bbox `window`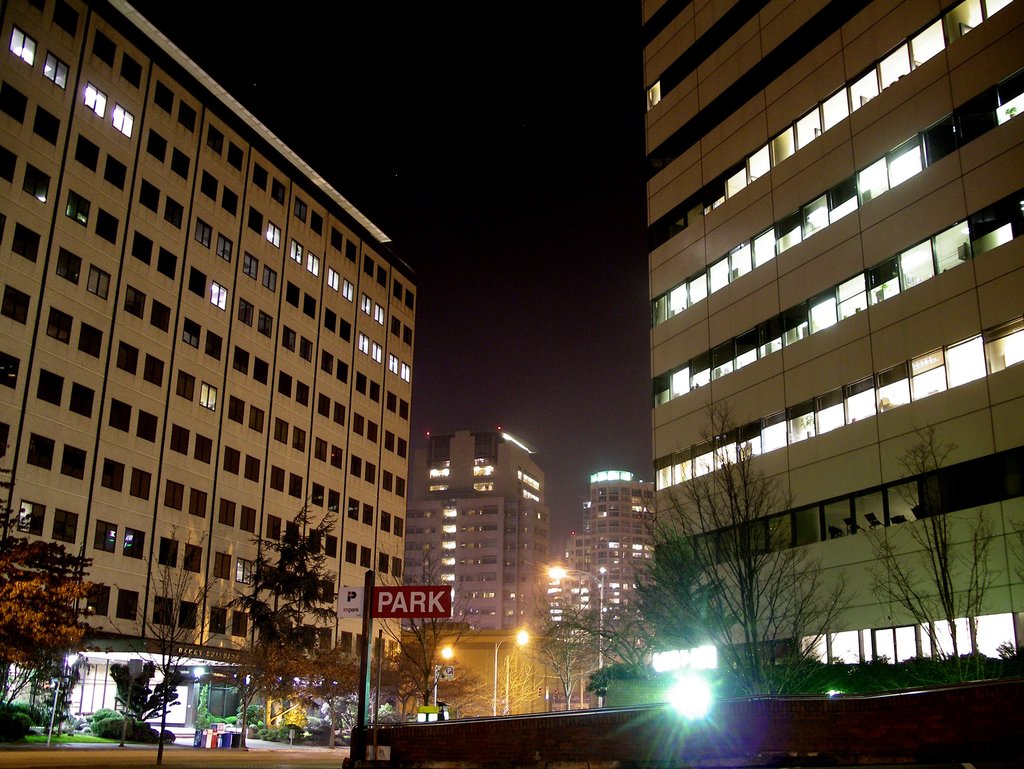
pyautogui.locateOnScreen(228, 397, 246, 424)
